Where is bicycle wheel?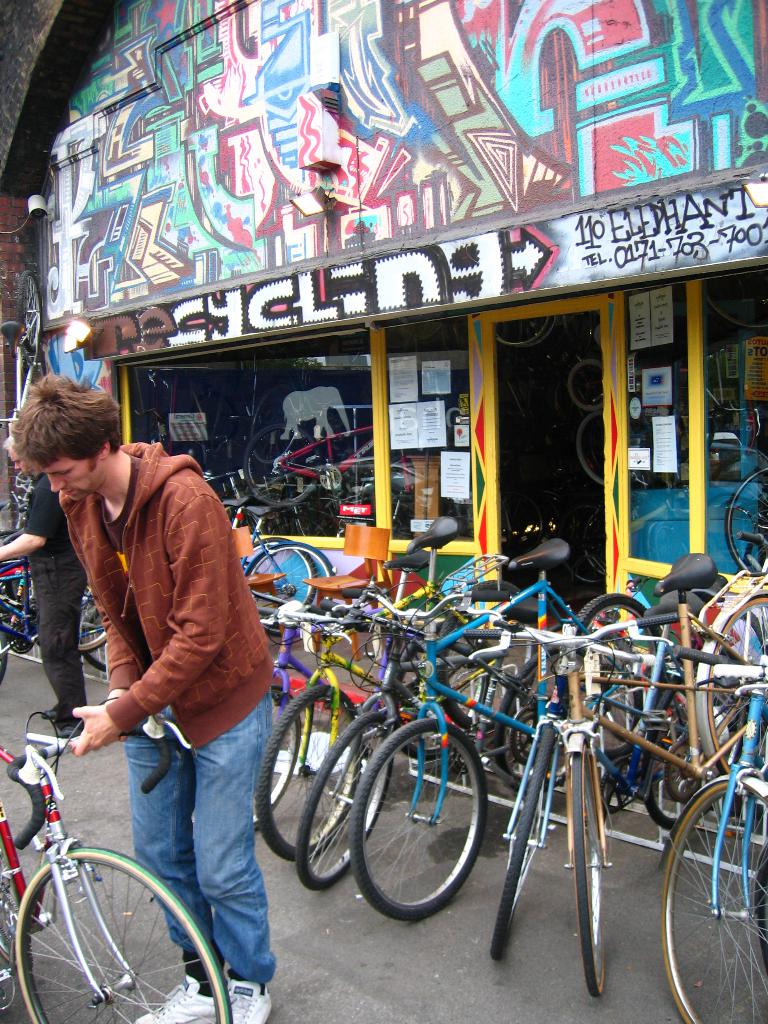
{"x1": 495, "y1": 309, "x2": 551, "y2": 348}.
